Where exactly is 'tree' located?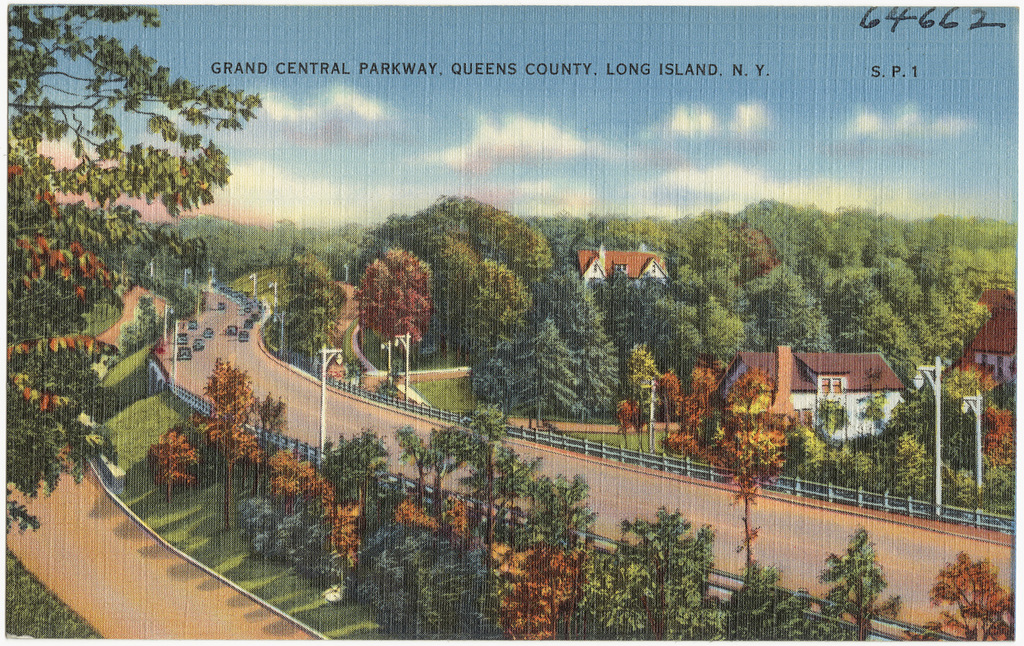
Its bounding box is left=291, top=433, right=403, bottom=511.
